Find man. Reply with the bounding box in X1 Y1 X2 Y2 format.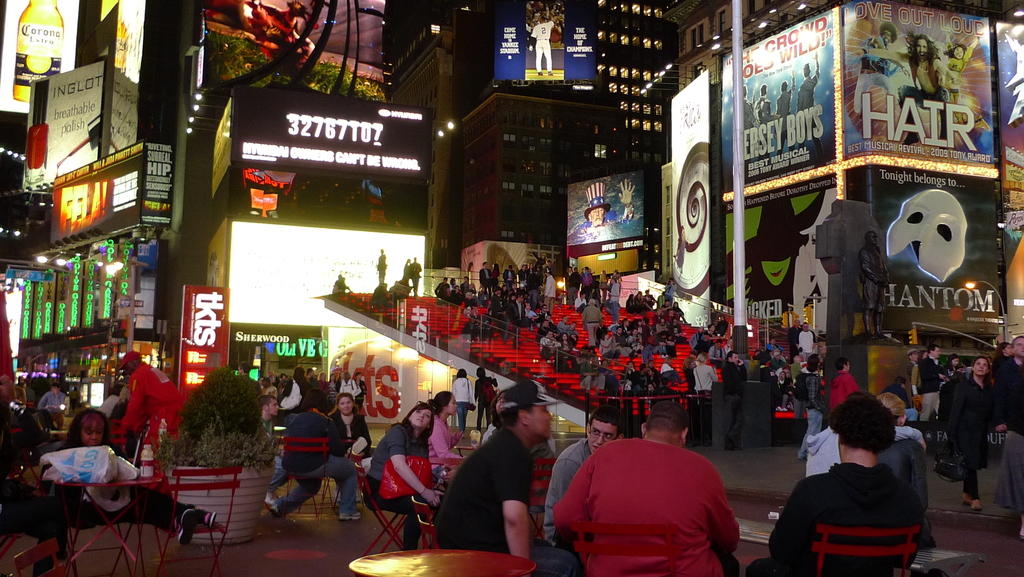
330 273 354 295.
